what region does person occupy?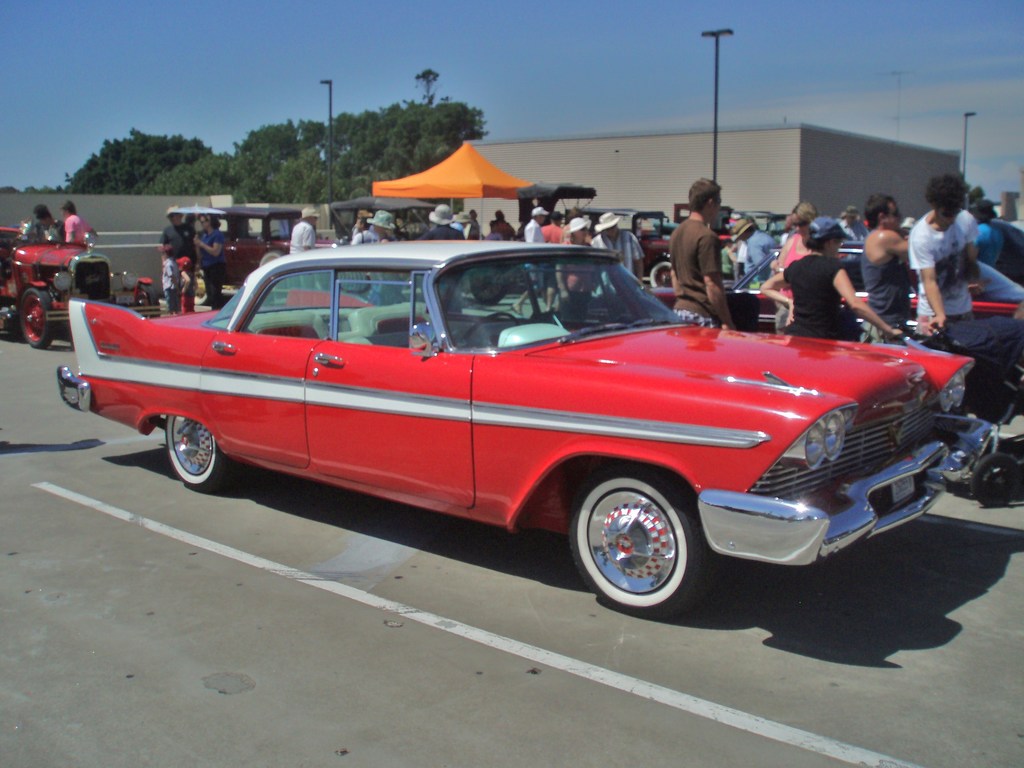
61, 199, 99, 250.
